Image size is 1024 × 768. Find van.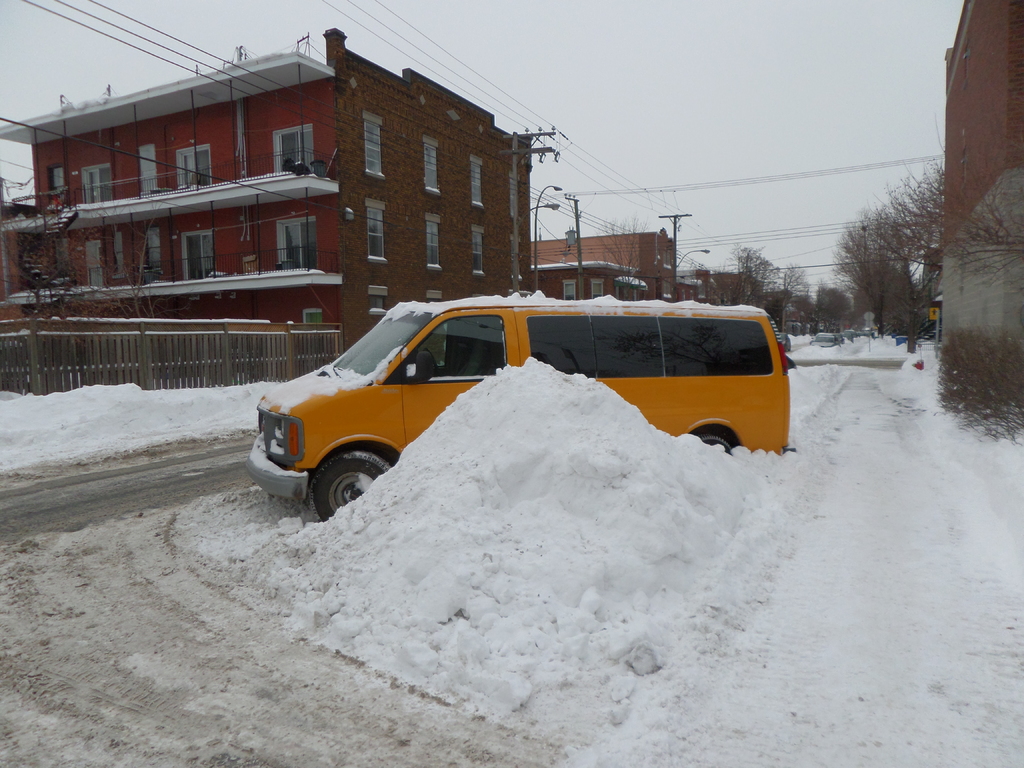
crop(244, 299, 799, 522).
